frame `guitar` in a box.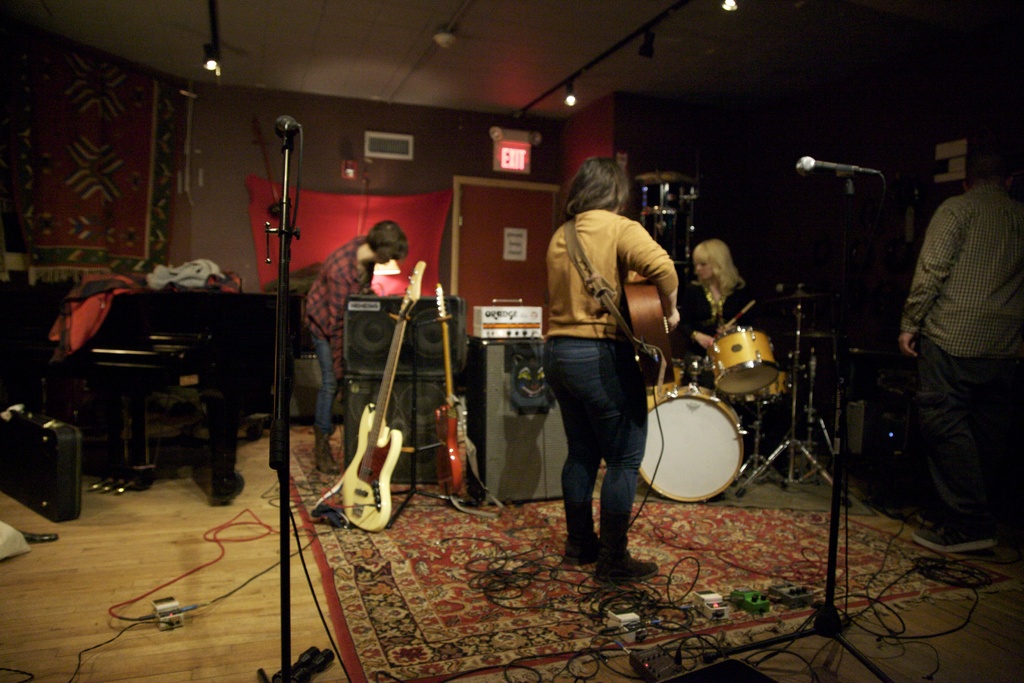
<region>622, 279, 676, 370</region>.
